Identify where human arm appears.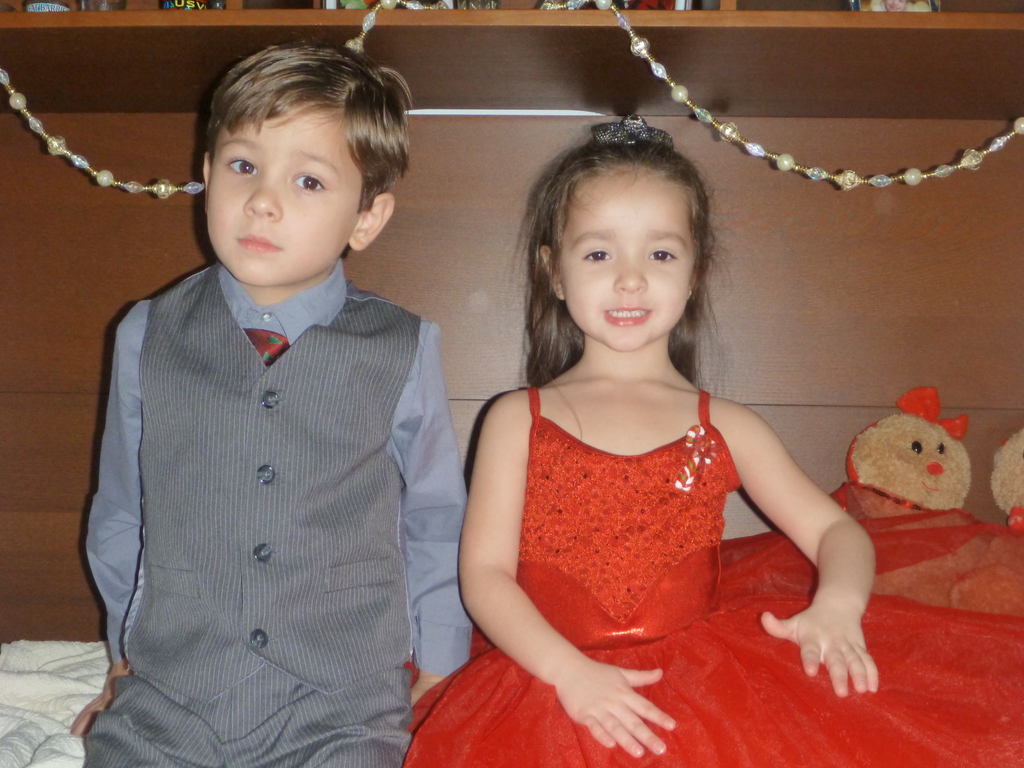
Appears at 463/379/671/760.
